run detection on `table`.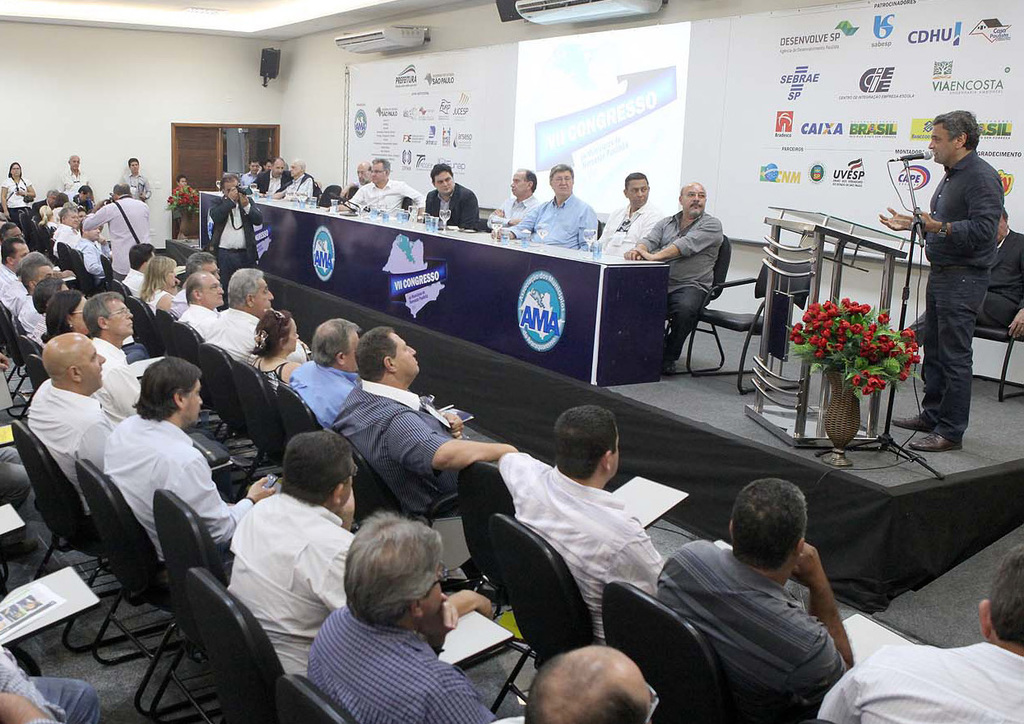
Result: <bbox>191, 191, 666, 387</bbox>.
